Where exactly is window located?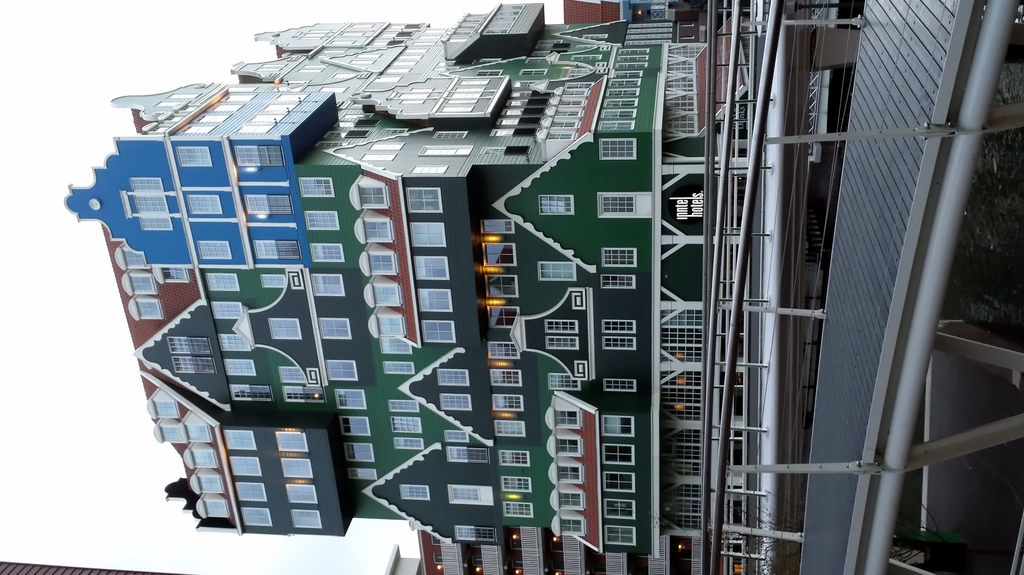
Its bounding box is 601 374 638 394.
